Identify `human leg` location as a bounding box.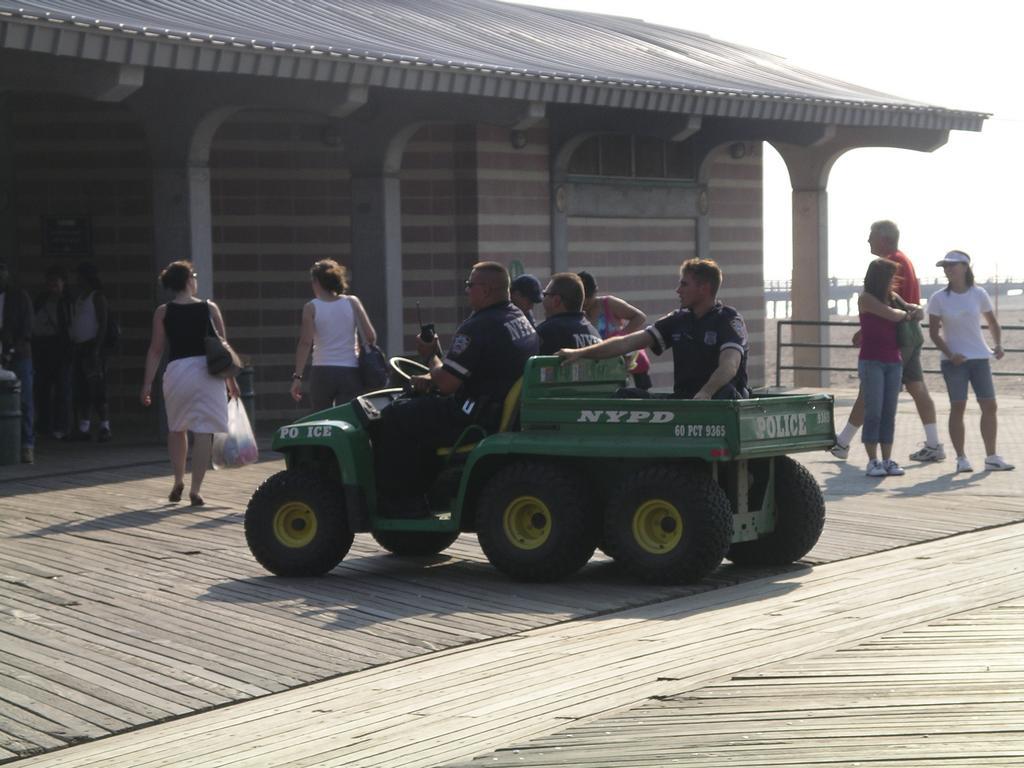
box(943, 362, 969, 470).
